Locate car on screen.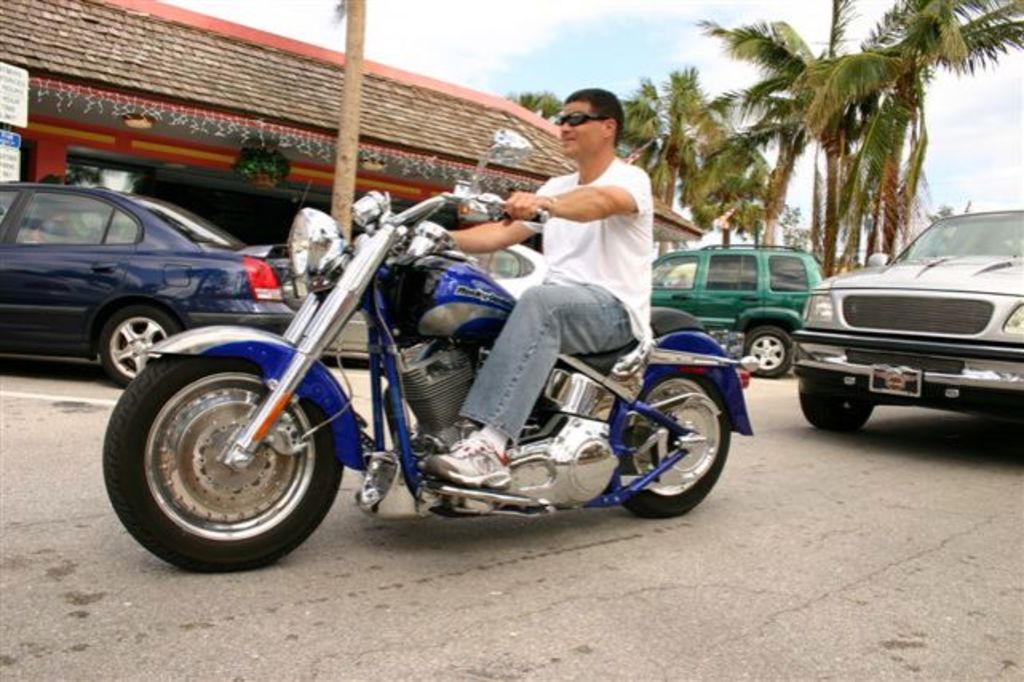
On screen at [246,243,548,367].
